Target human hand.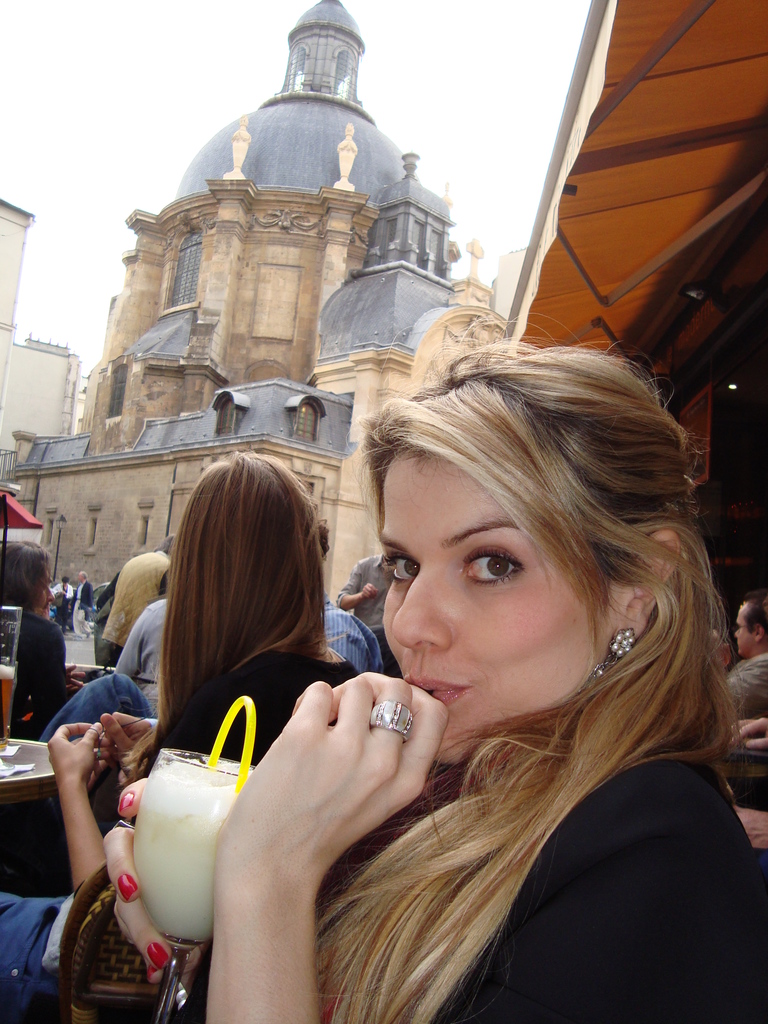
Target region: BBox(733, 801, 767, 851).
